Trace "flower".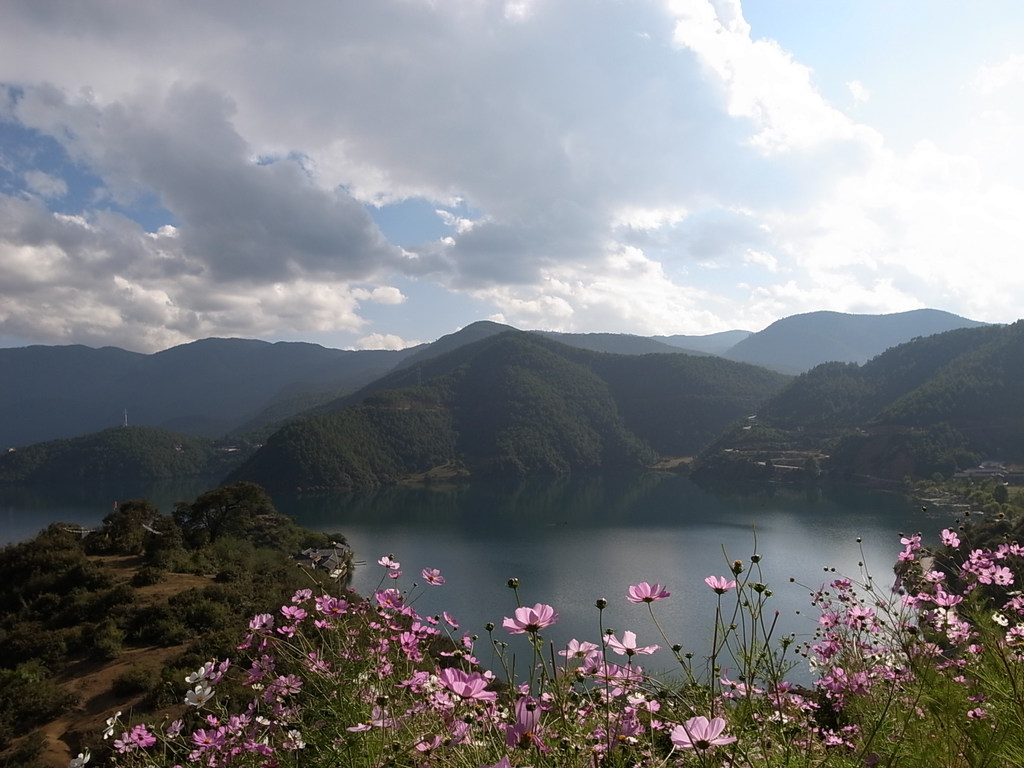
Traced to region(421, 568, 445, 586).
